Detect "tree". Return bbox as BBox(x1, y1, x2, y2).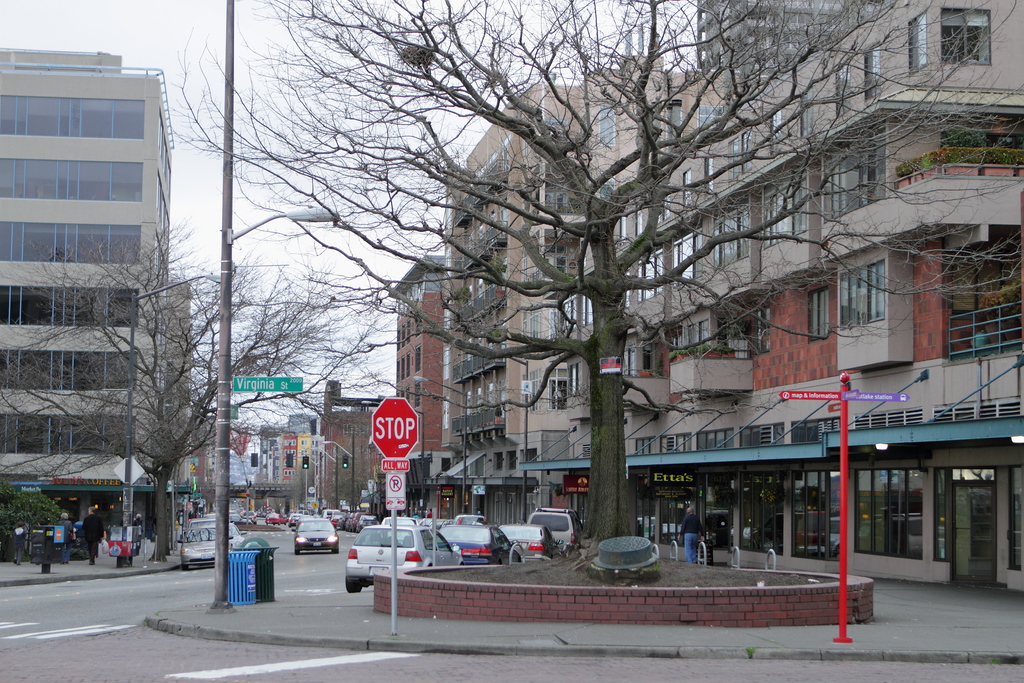
BBox(165, 13, 991, 575).
